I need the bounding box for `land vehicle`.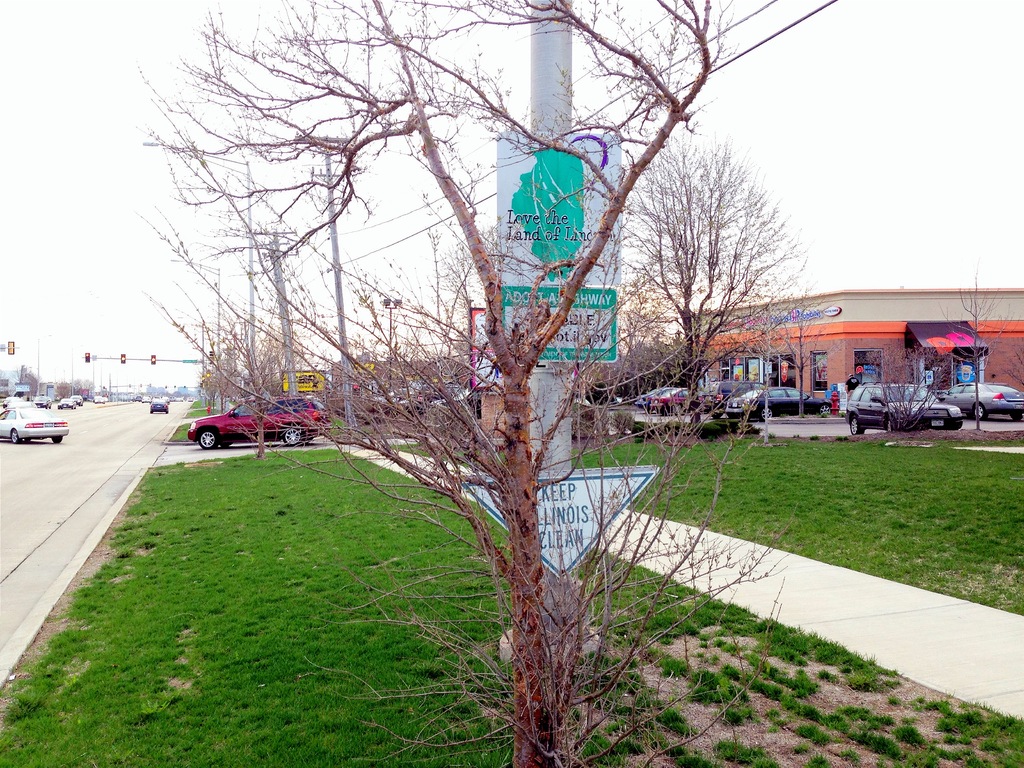
Here it is: bbox=(651, 385, 691, 415).
